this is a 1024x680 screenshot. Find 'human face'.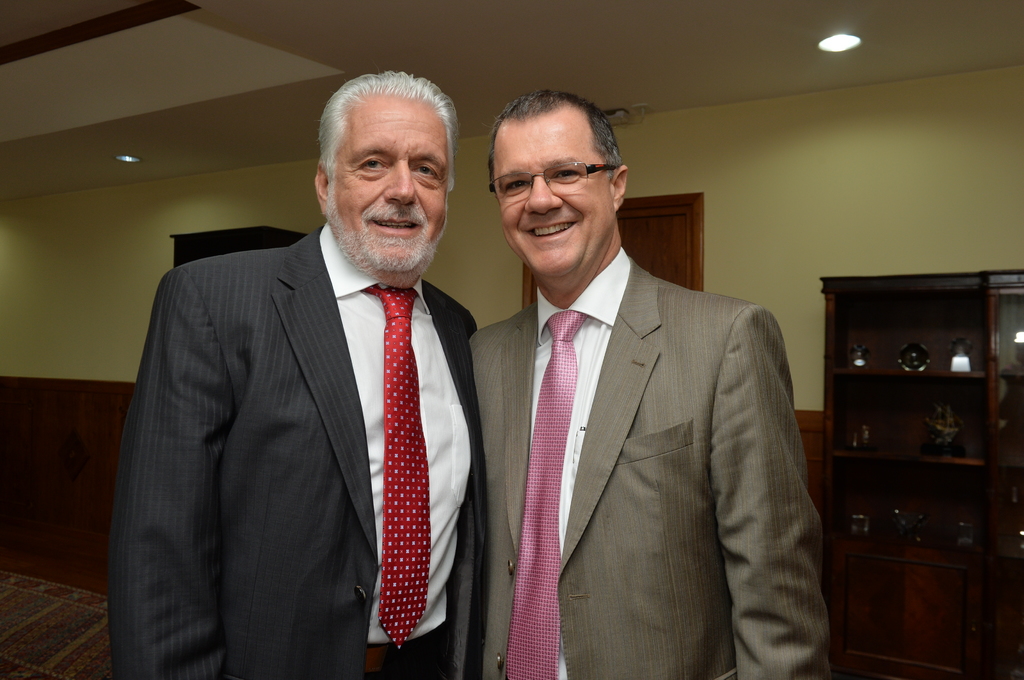
Bounding box: {"x1": 324, "y1": 88, "x2": 450, "y2": 272}.
